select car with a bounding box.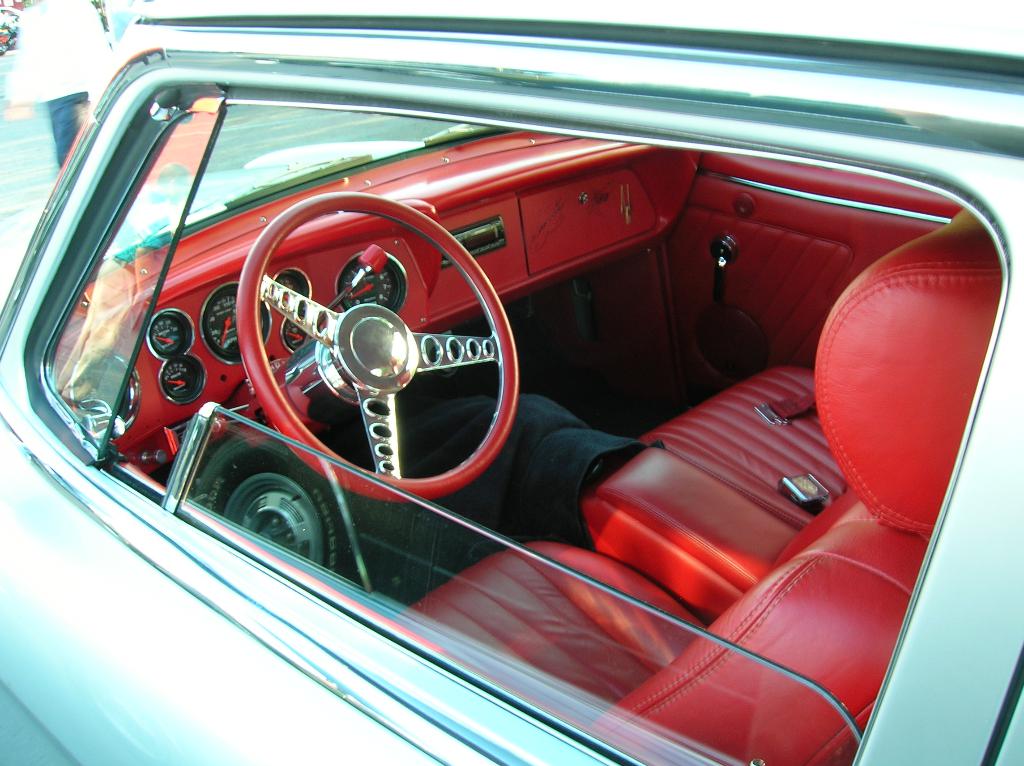
bbox(0, 2, 1023, 765).
